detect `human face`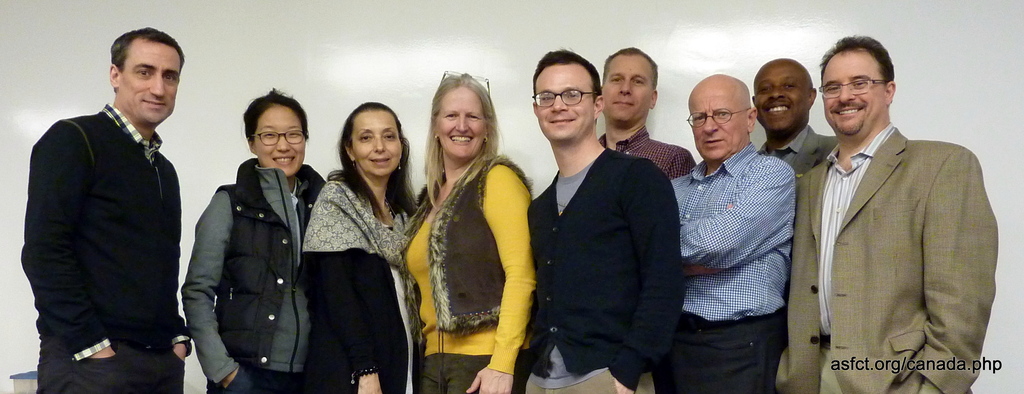
BBox(685, 75, 756, 161)
